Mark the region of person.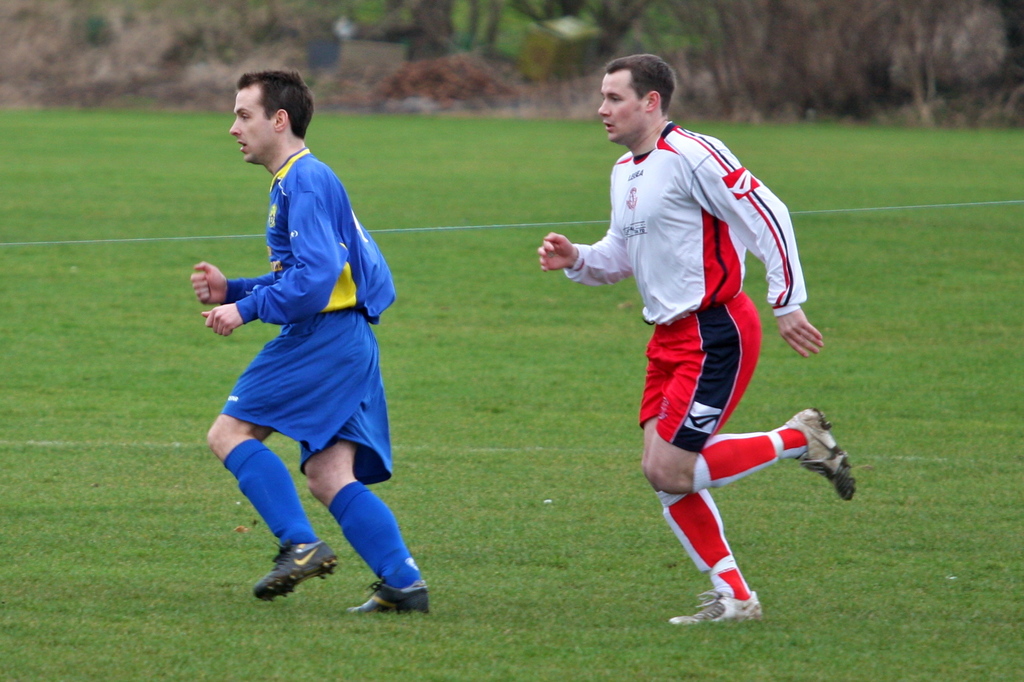
Region: [x1=195, y1=73, x2=402, y2=631].
